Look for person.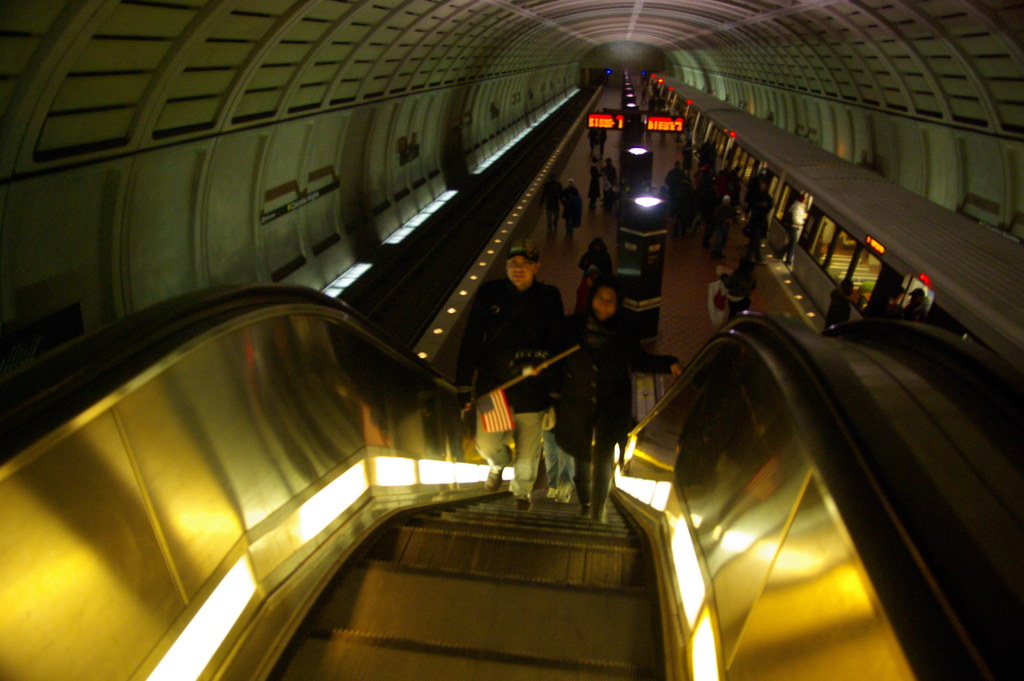
Found: region(563, 181, 582, 238).
